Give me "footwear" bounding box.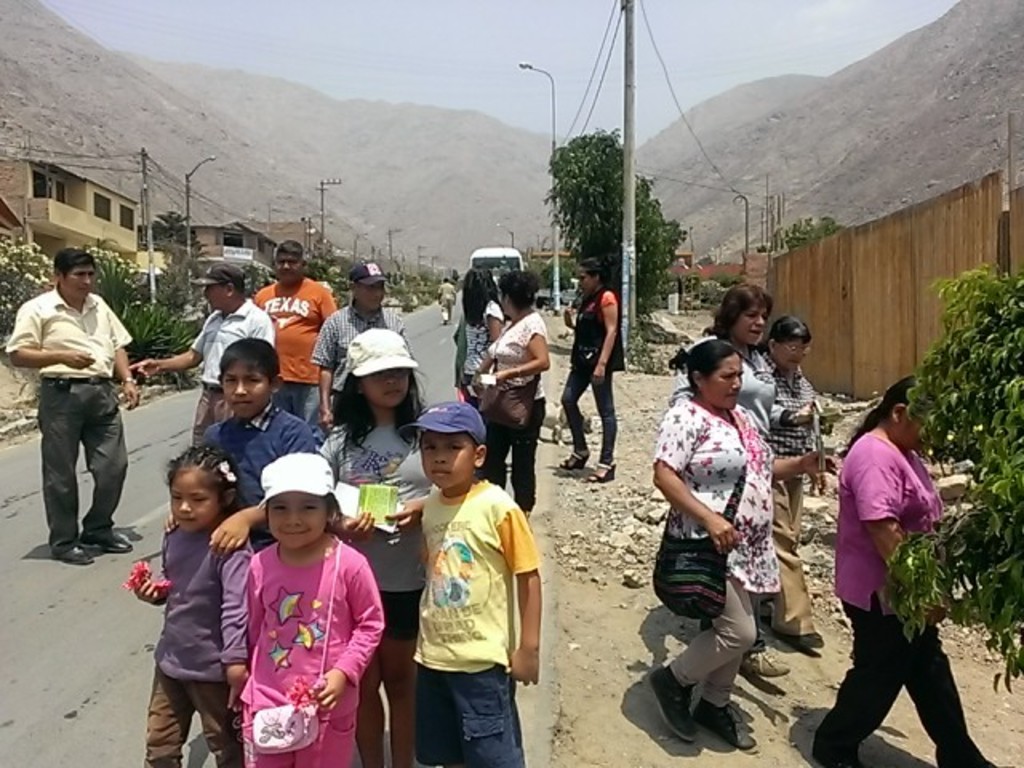
[x1=83, y1=525, x2=131, y2=547].
